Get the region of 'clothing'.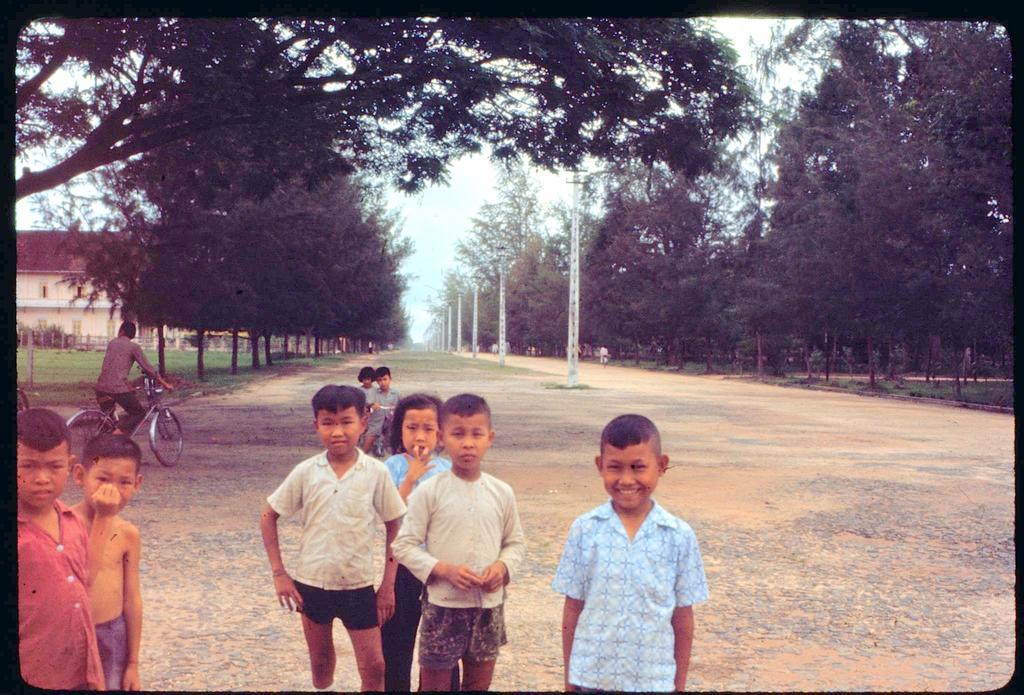
x1=364, y1=379, x2=403, y2=438.
